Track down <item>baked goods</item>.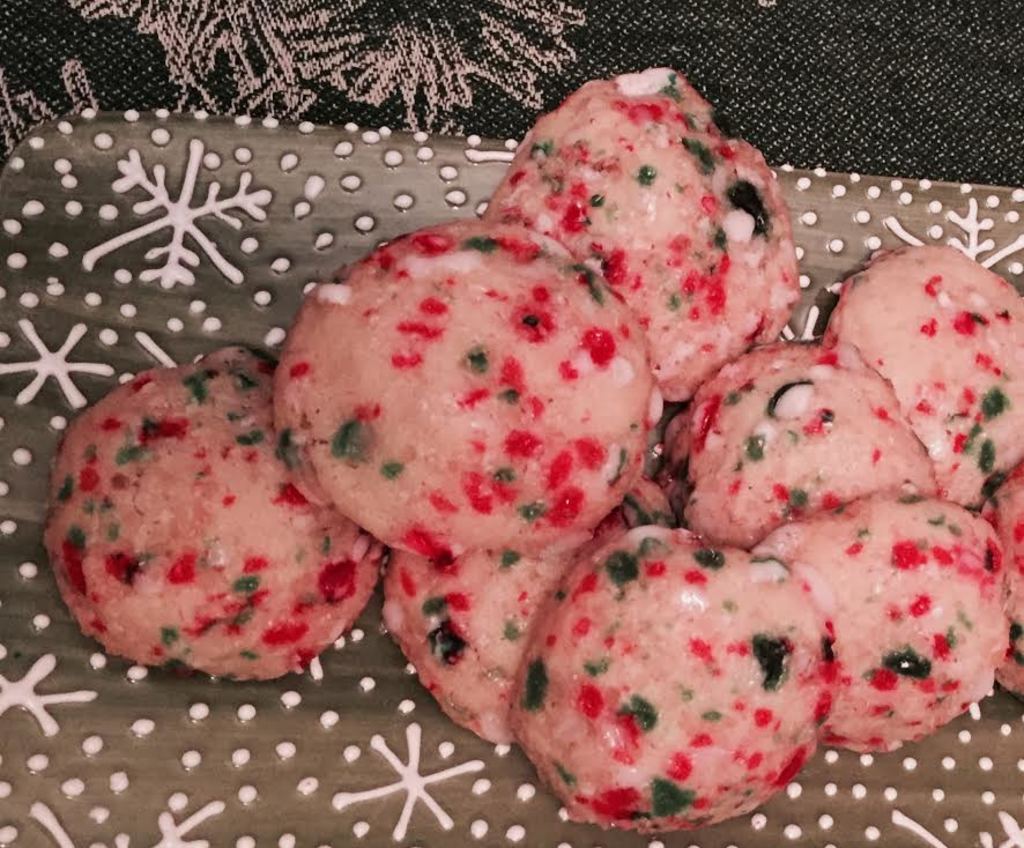
Tracked to <bbox>38, 337, 393, 680</bbox>.
